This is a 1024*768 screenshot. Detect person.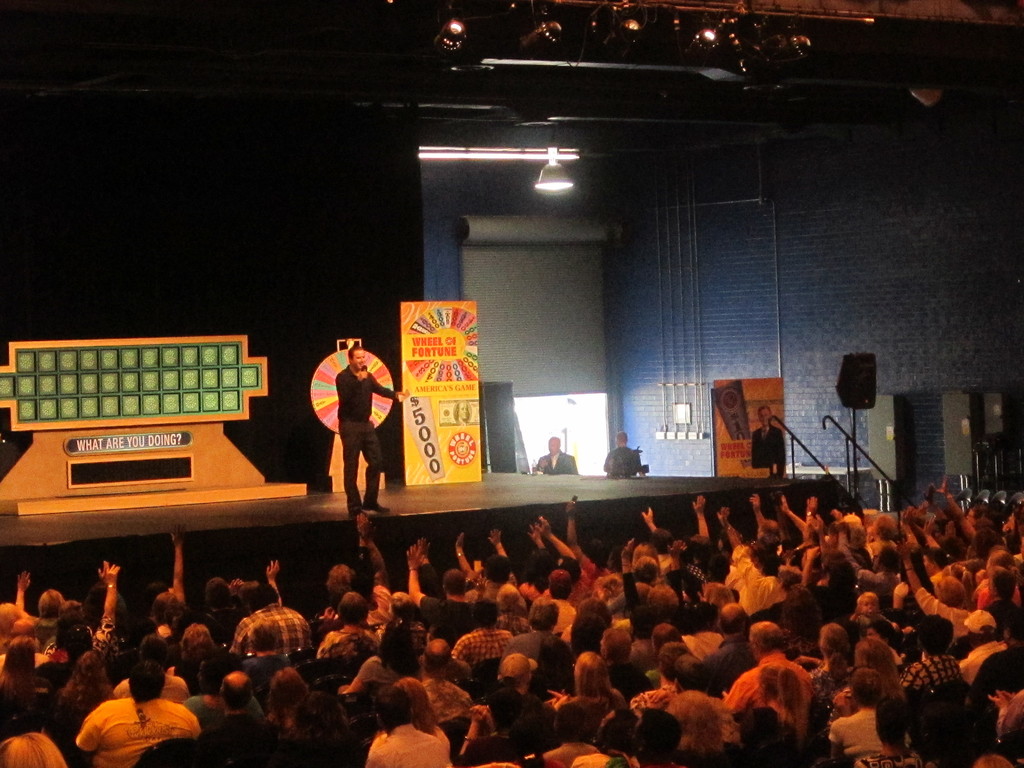
bbox=(534, 435, 582, 476).
